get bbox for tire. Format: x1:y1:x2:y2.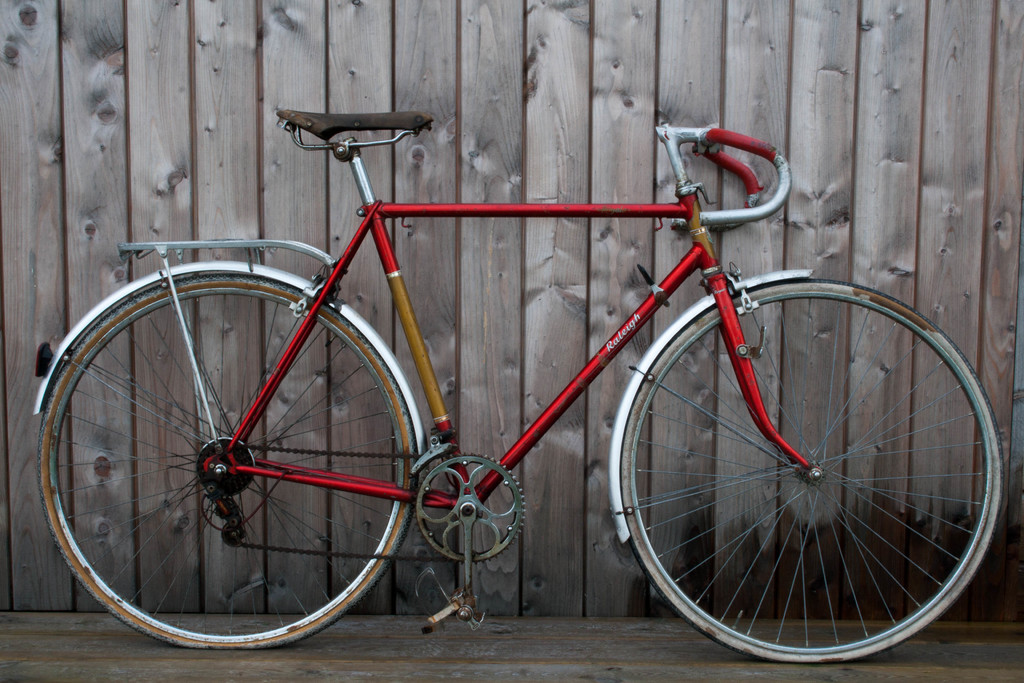
29:256:428:646.
